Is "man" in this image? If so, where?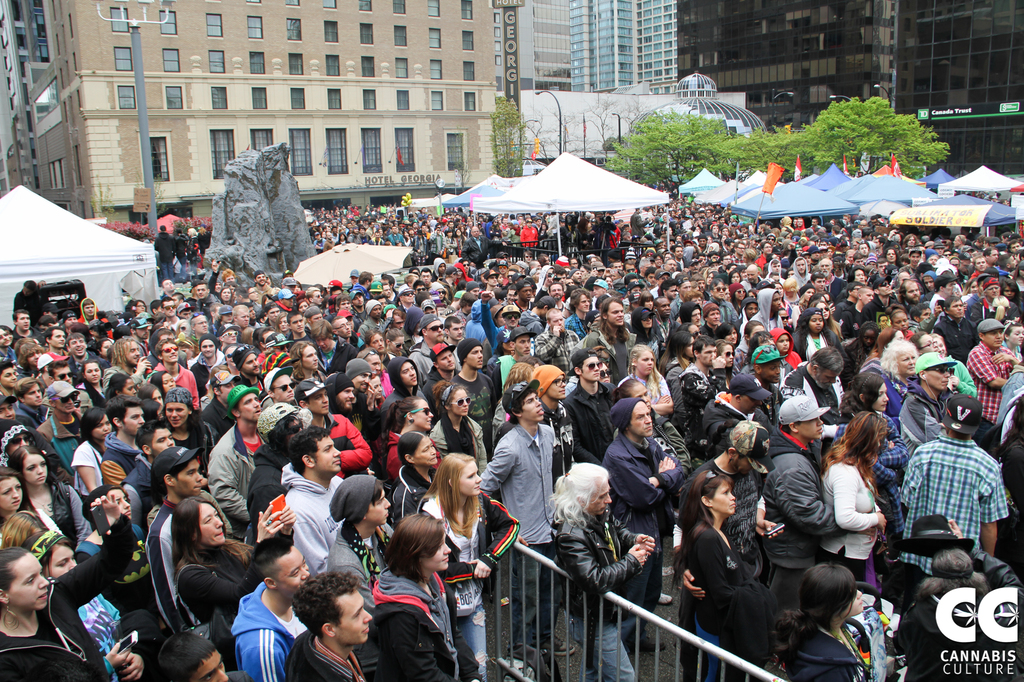
Yes, at box=[380, 284, 394, 303].
